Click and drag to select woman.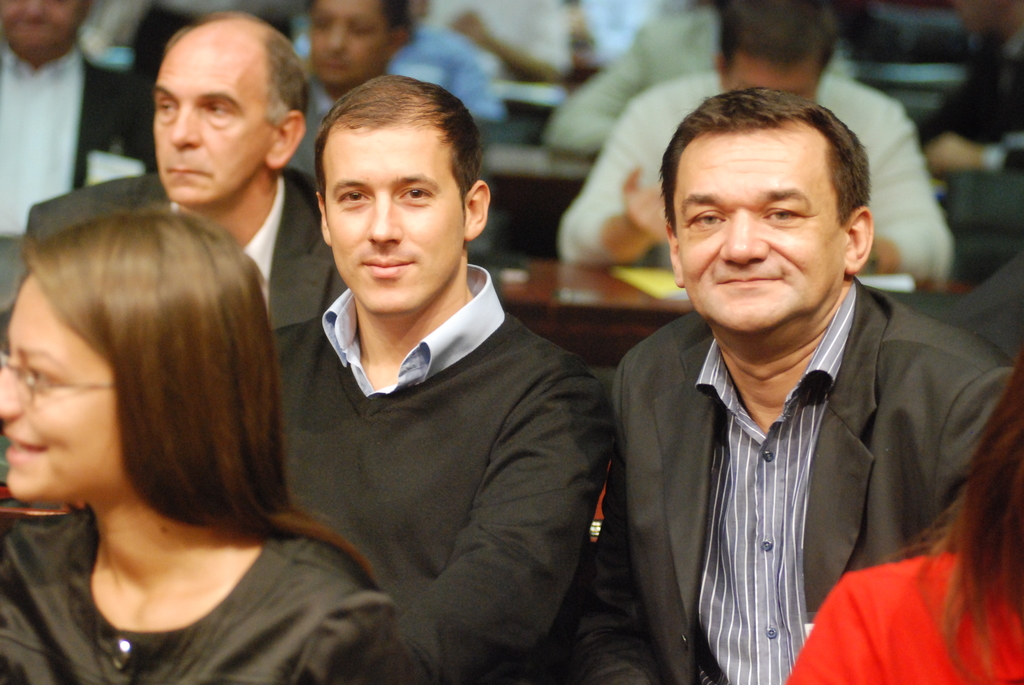
Selection: x1=779, y1=346, x2=1023, y2=684.
